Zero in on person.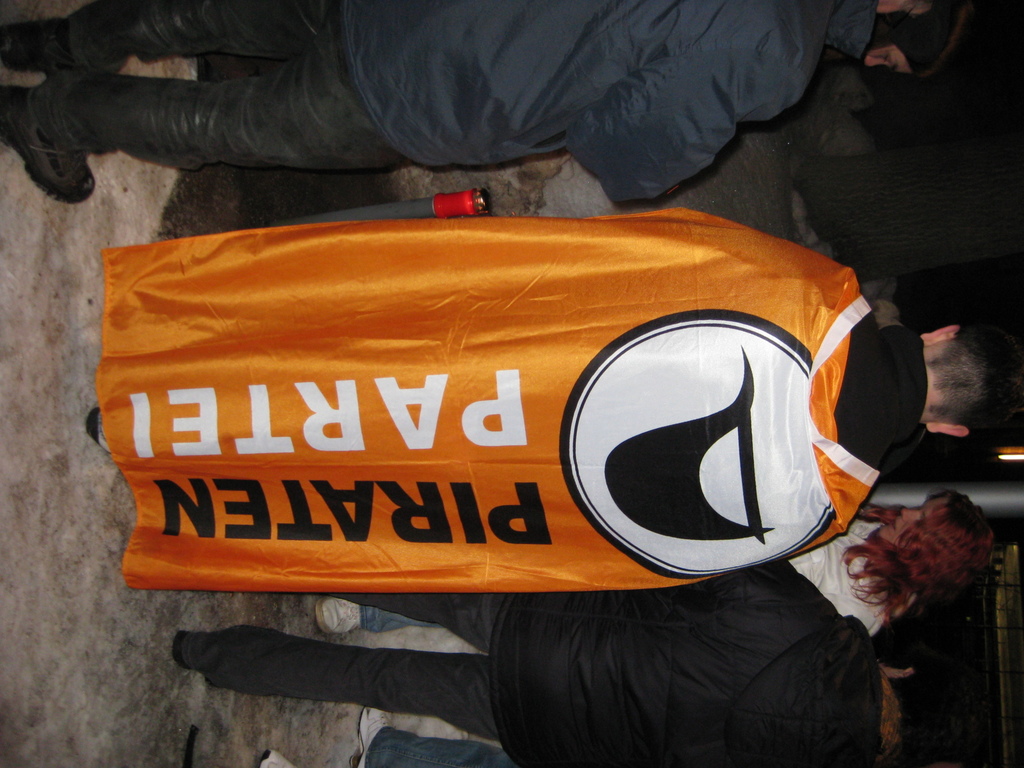
Zeroed in: x1=312, y1=506, x2=993, y2=640.
